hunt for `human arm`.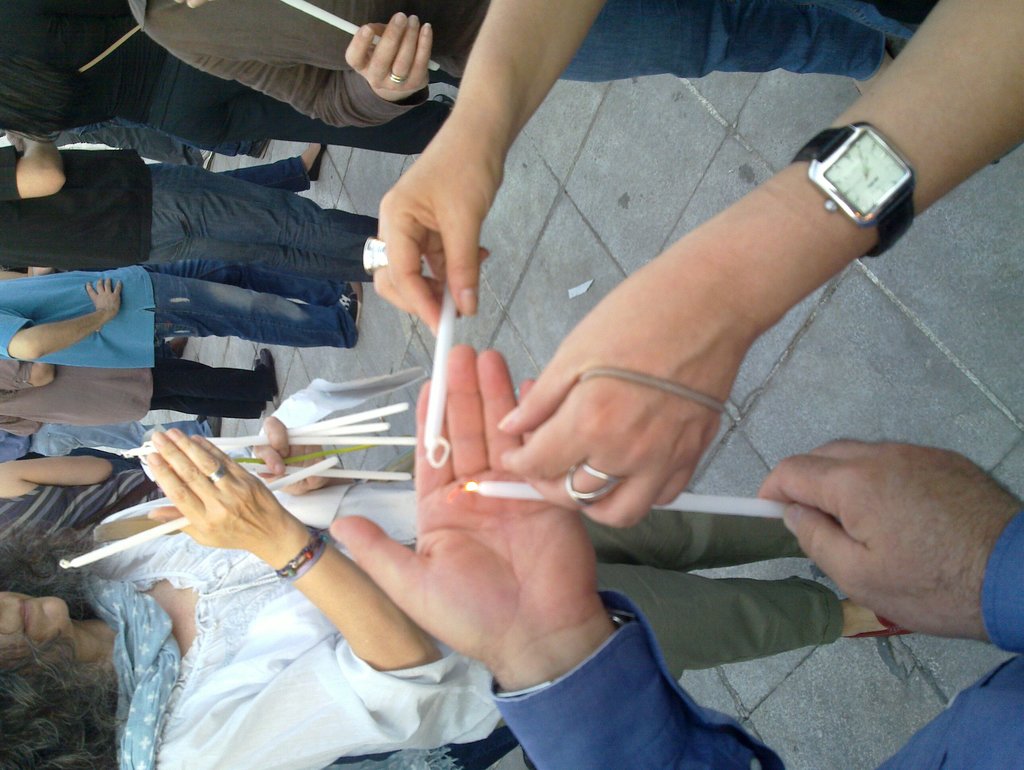
Hunted down at [left=0, top=454, right=114, bottom=488].
